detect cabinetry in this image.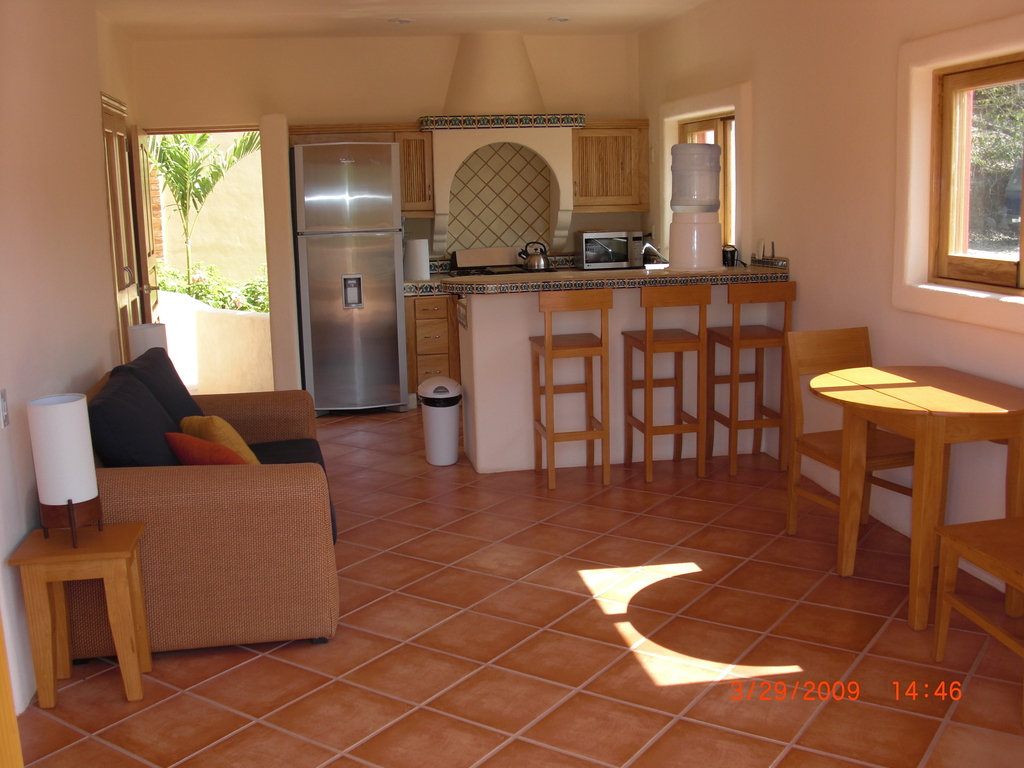
Detection: <bbox>574, 127, 641, 205</bbox>.
